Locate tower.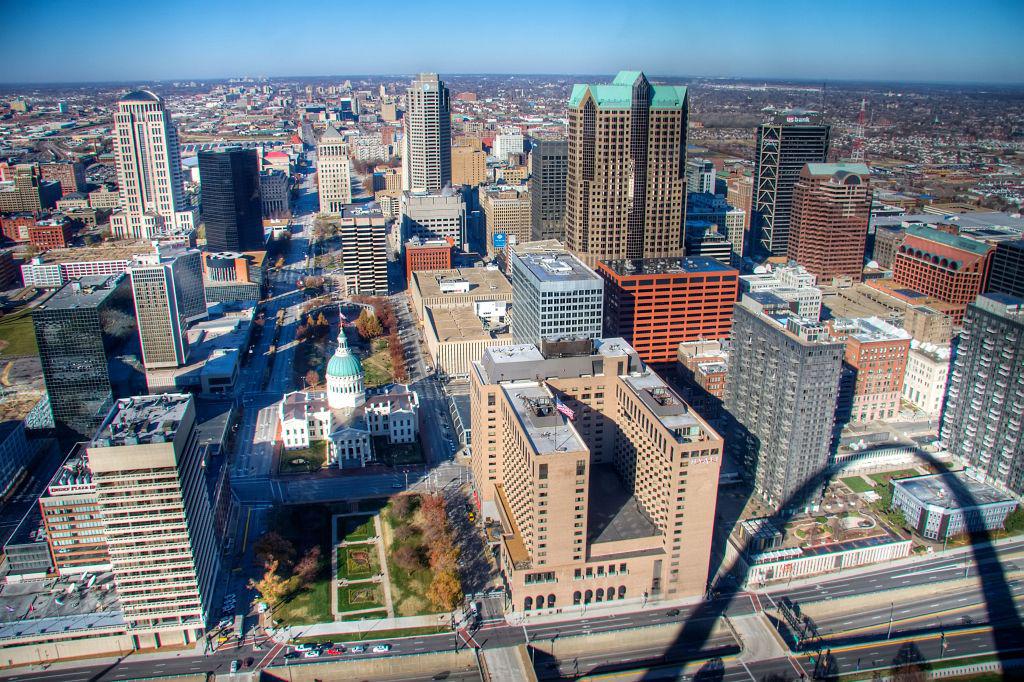
Bounding box: 87/393/222/624.
